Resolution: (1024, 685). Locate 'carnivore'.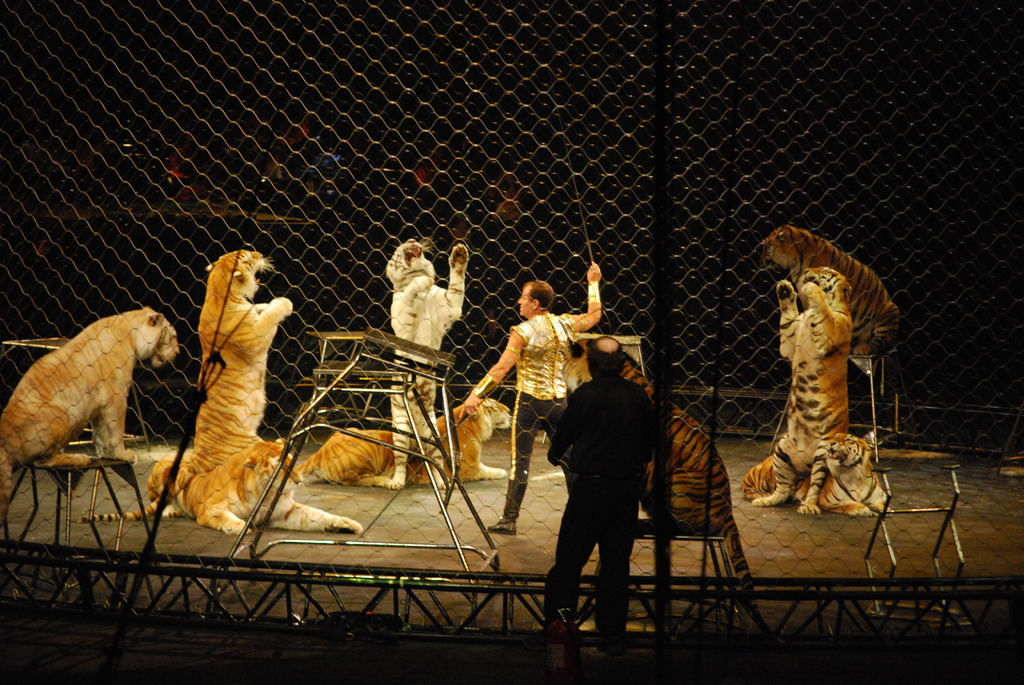
<bbox>148, 439, 377, 534</bbox>.
